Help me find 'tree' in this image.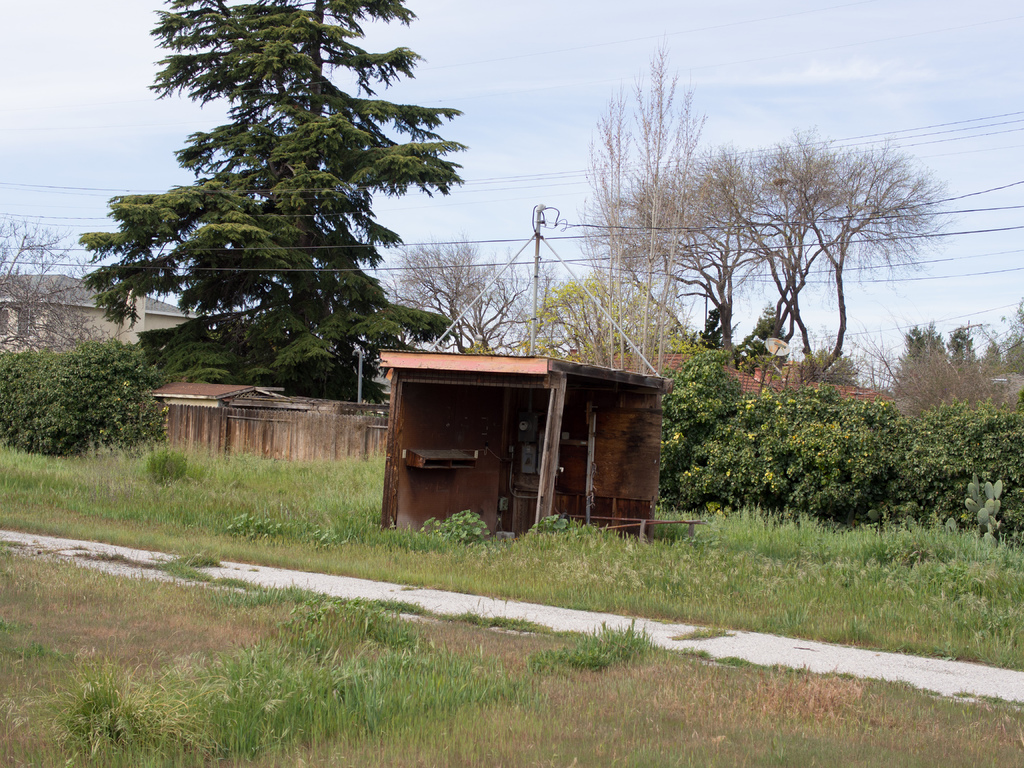
Found it: rect(92, 15, 470, 416).
